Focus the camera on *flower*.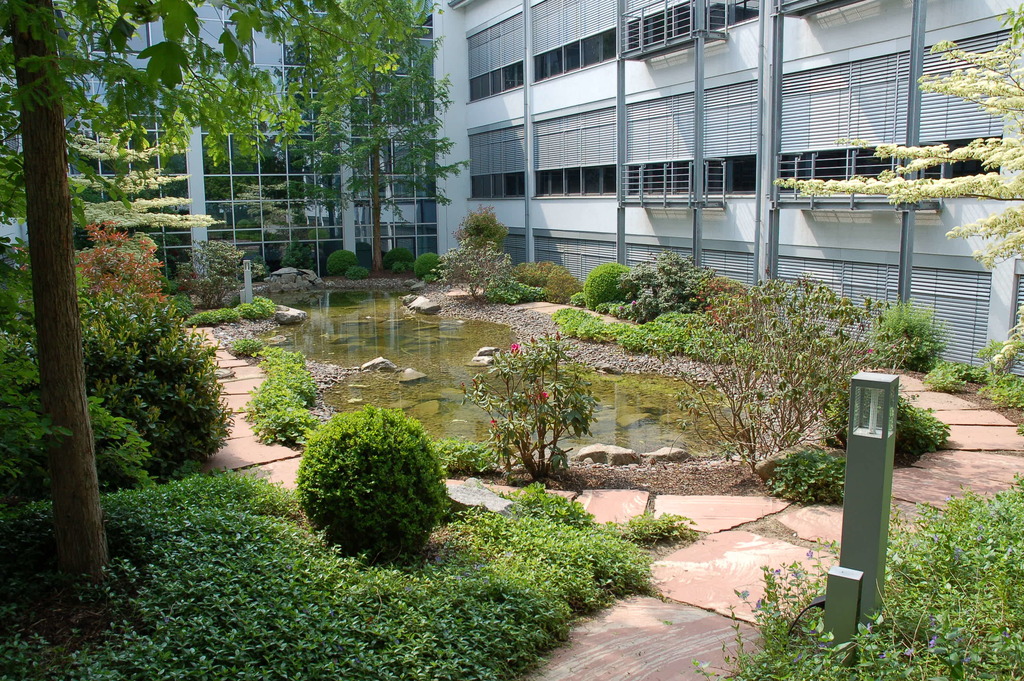
Focus region: 557,331,564,341.
